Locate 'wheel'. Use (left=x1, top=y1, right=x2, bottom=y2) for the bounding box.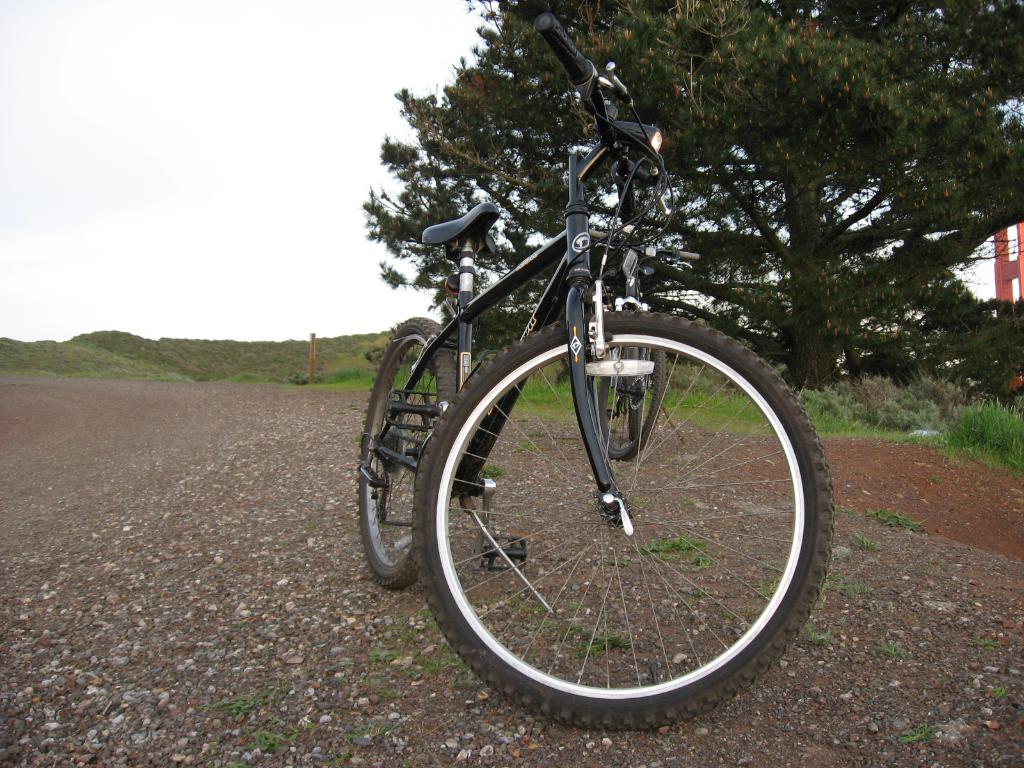
(left=408, top=304, right=837, bottom=732).
